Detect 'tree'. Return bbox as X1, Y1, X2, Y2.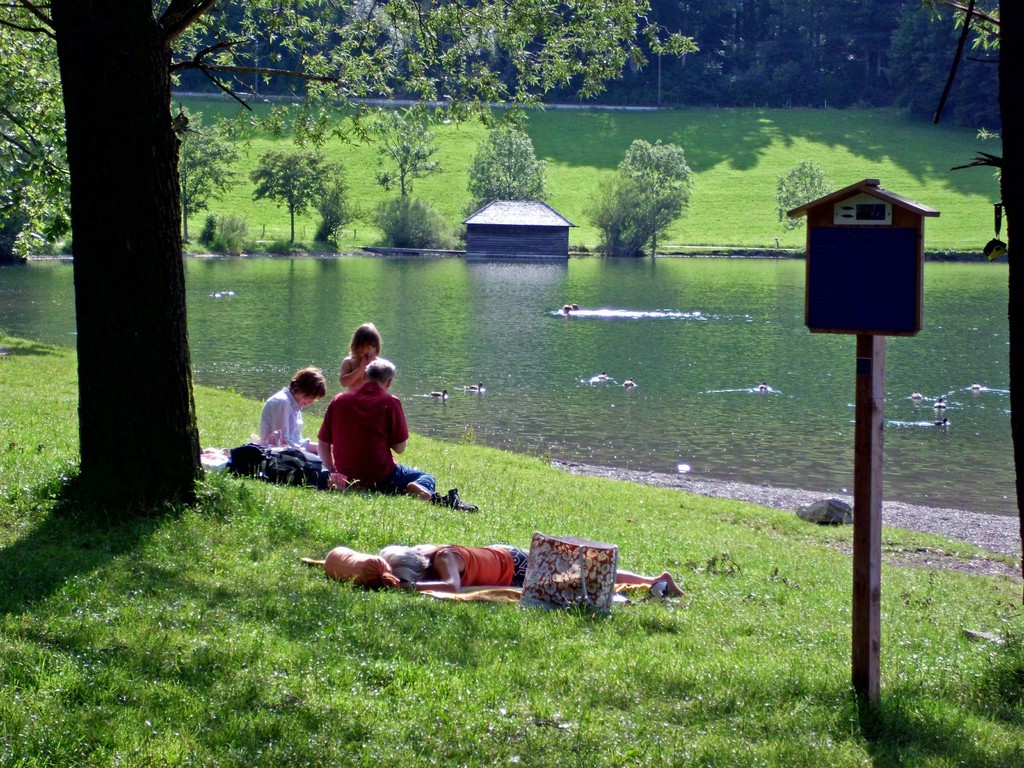
0, 0, 231, 267.
